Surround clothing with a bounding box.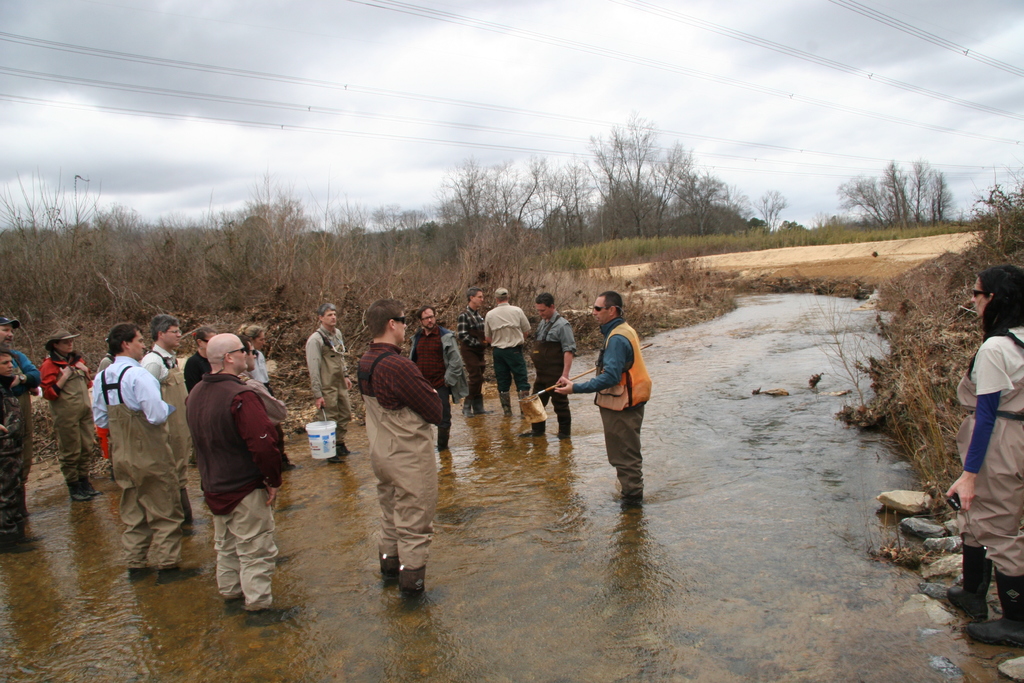
box=[415, 320, 455, 444].
